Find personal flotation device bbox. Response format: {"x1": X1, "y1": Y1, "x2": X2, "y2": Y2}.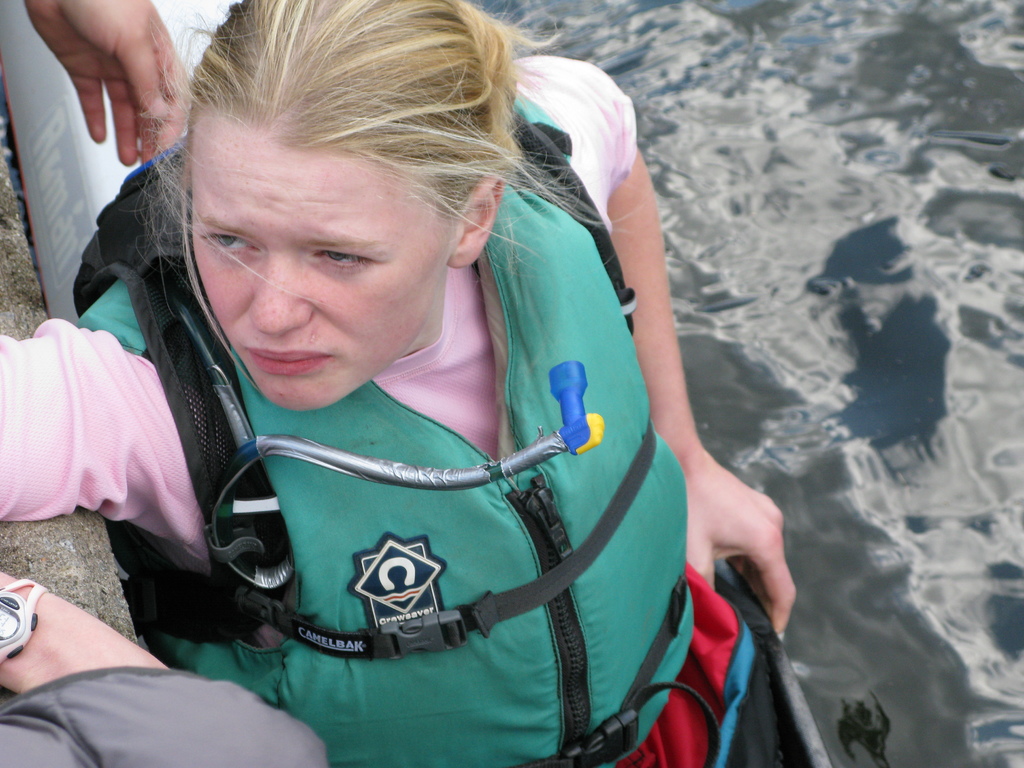
{"x1": 67, "y1": 133, "x2": 688, "y2": 767}.
